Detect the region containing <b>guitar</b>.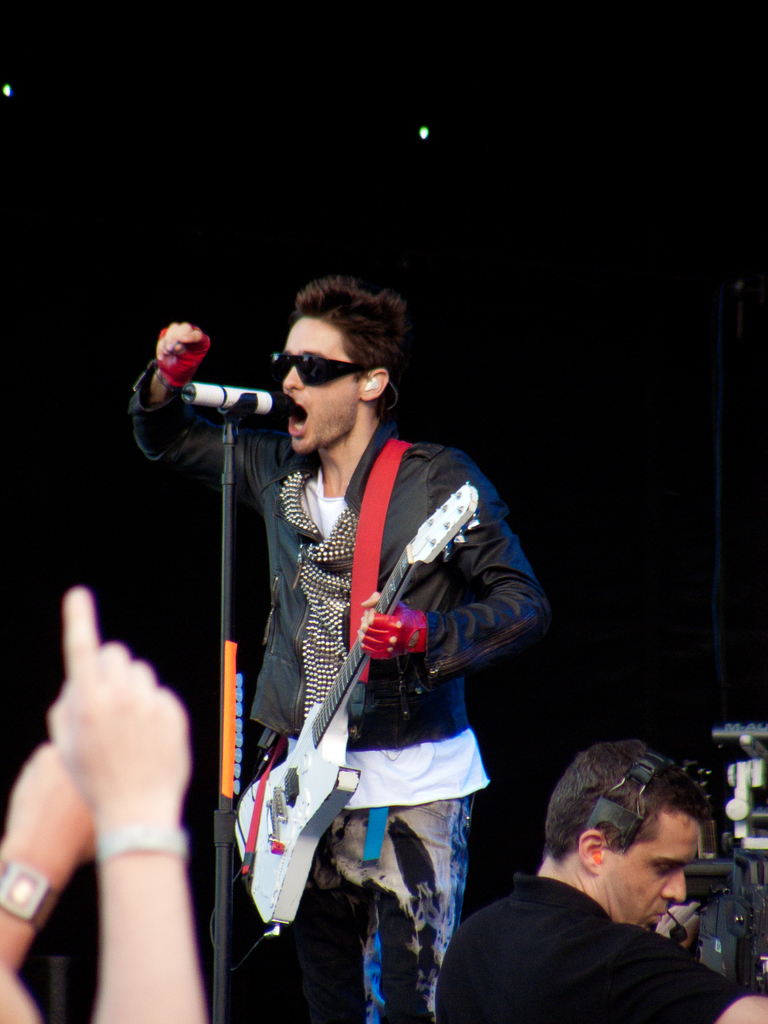
<bbox>230, 481, 480, 939</bbox>.
